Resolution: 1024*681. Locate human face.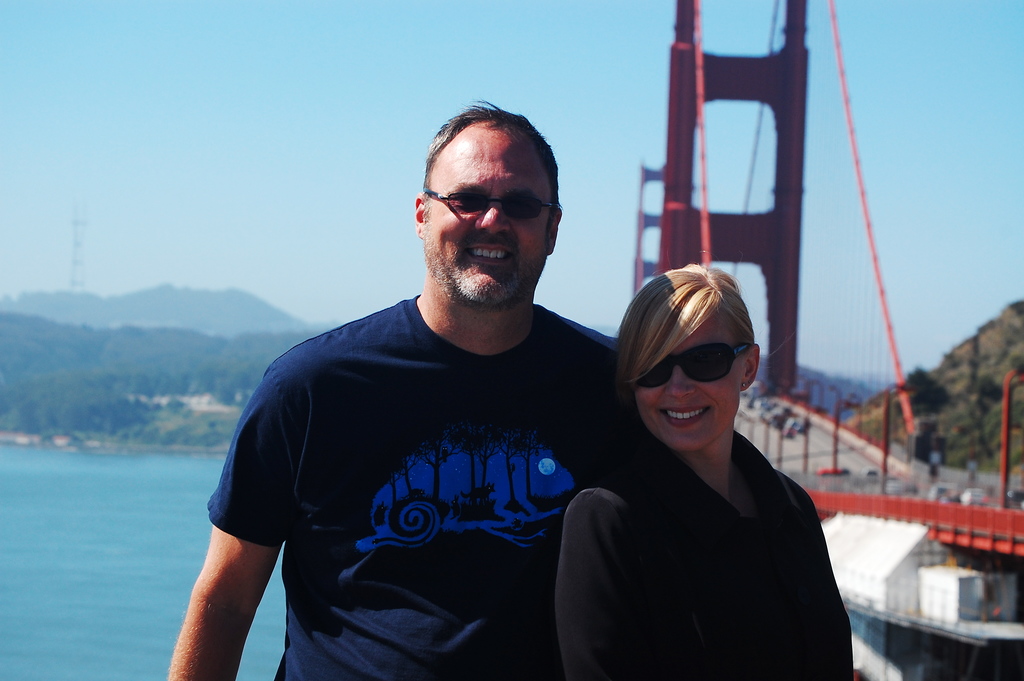
[635, 315, 745, 453].
